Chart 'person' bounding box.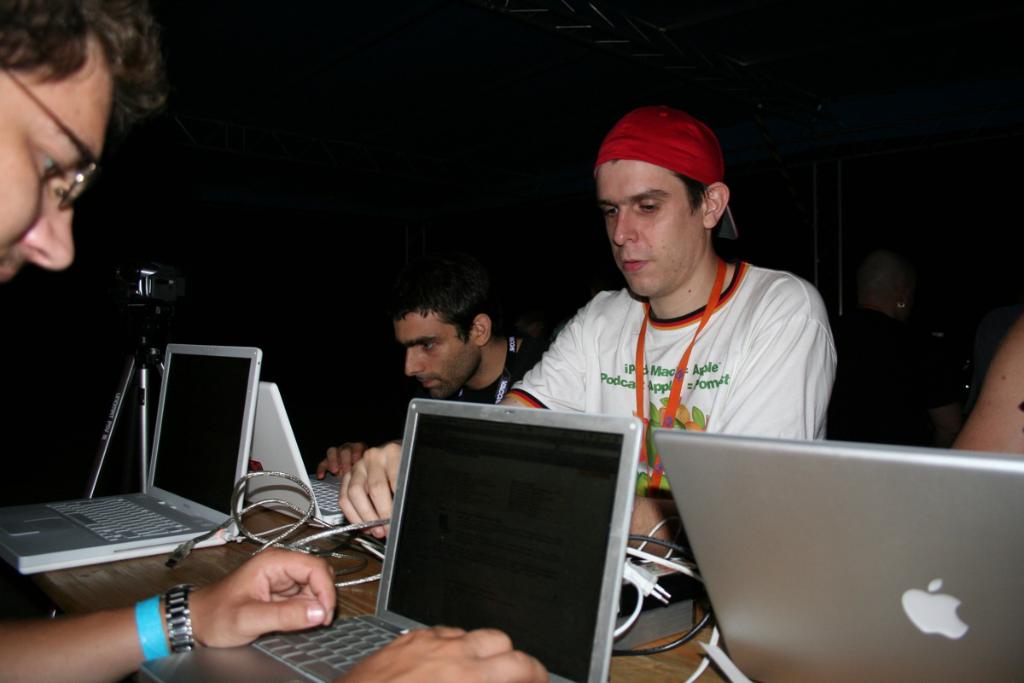
Charted: left=0, top=0, right=560, bottom=682.
